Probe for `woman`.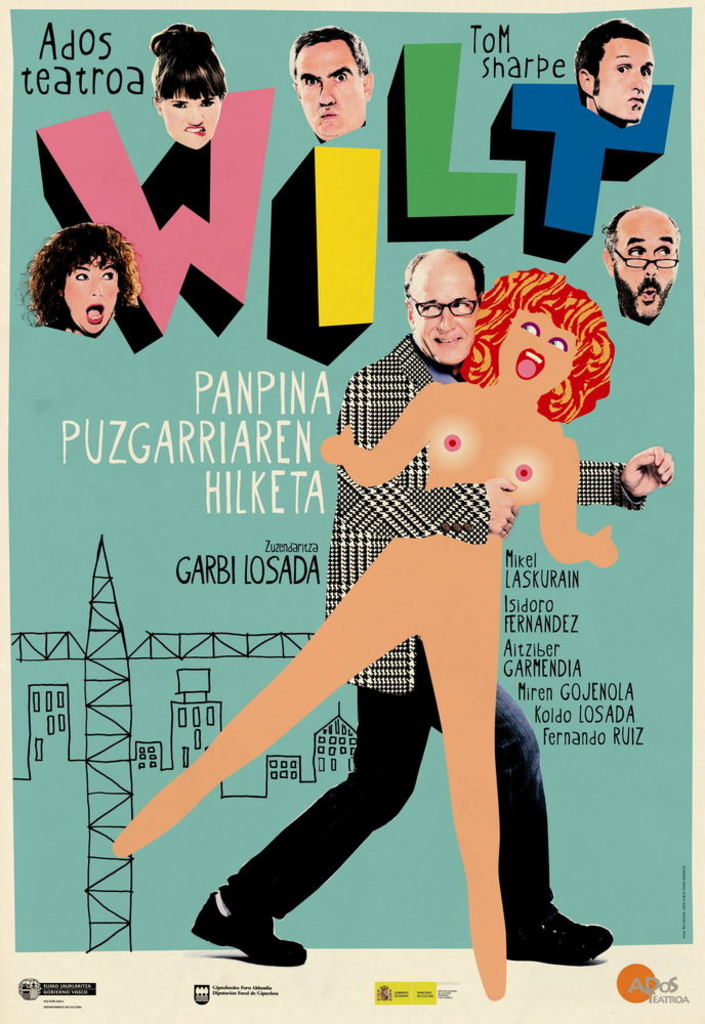
Probe result: left=102, top=268, right=615, bottom=996.
